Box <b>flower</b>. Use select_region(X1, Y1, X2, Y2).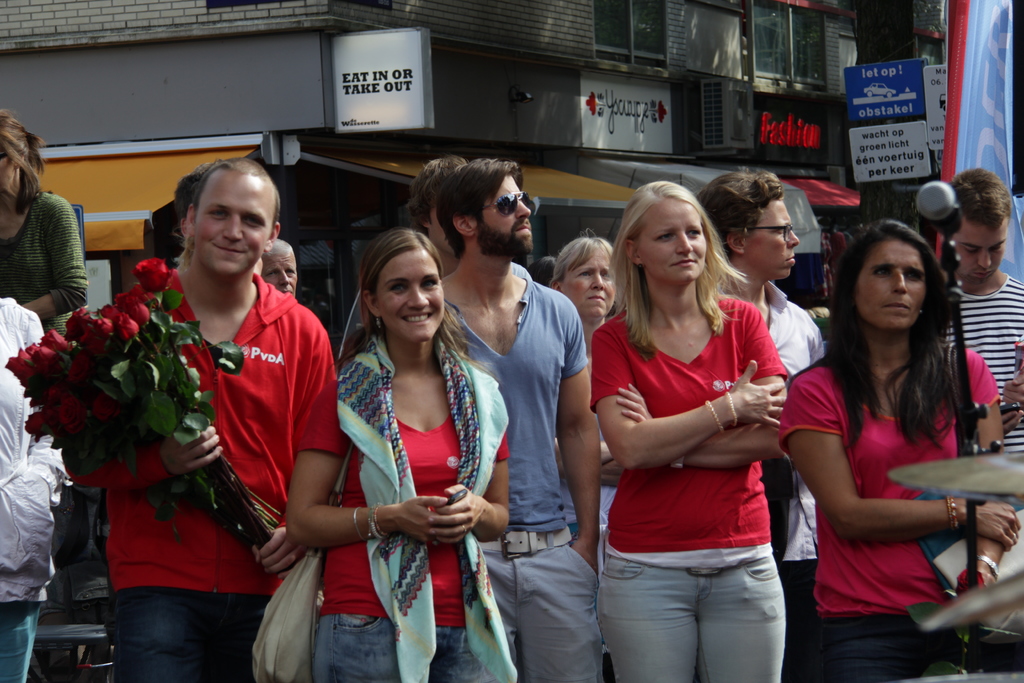
select_region(131, 251, 189, 300).
